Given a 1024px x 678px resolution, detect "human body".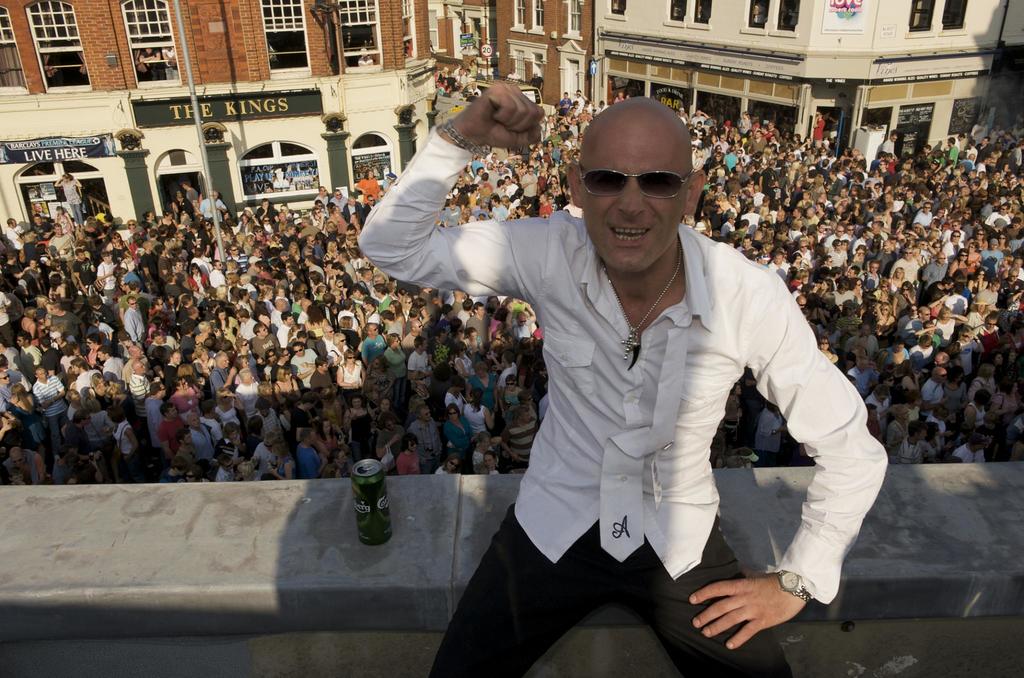
<box>821,224,841,253</box>.
